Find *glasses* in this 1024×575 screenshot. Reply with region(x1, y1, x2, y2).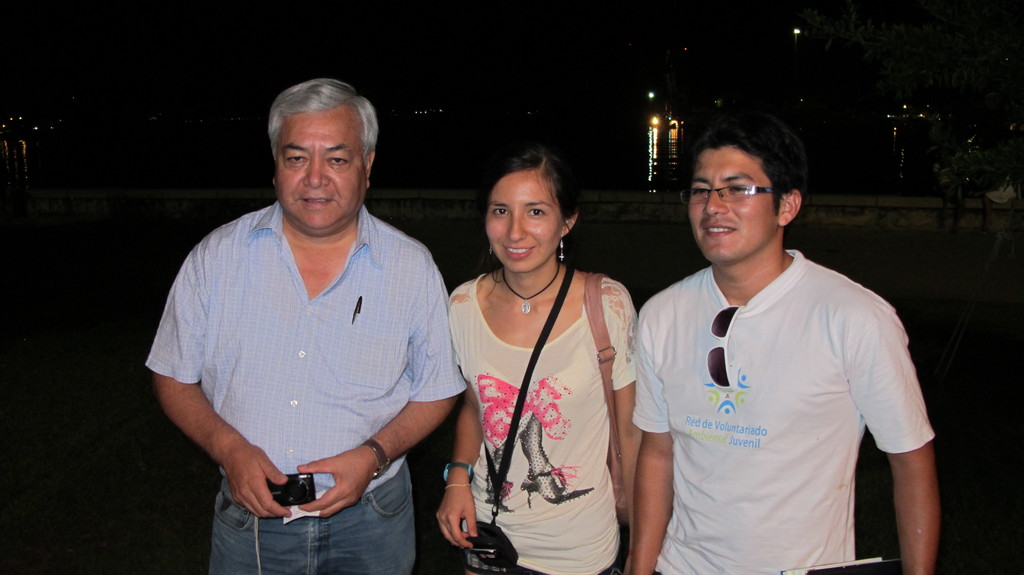
region(683, 171, 800, 210).
